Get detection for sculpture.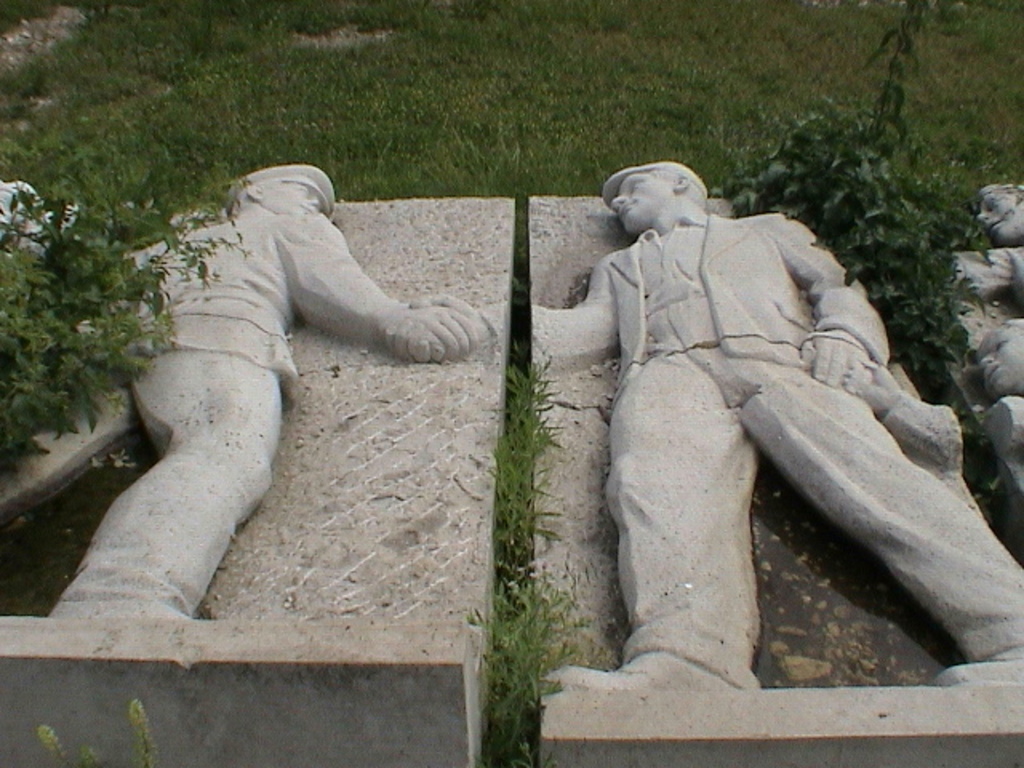
Detection: BBox(0, 165, 485, 622).
